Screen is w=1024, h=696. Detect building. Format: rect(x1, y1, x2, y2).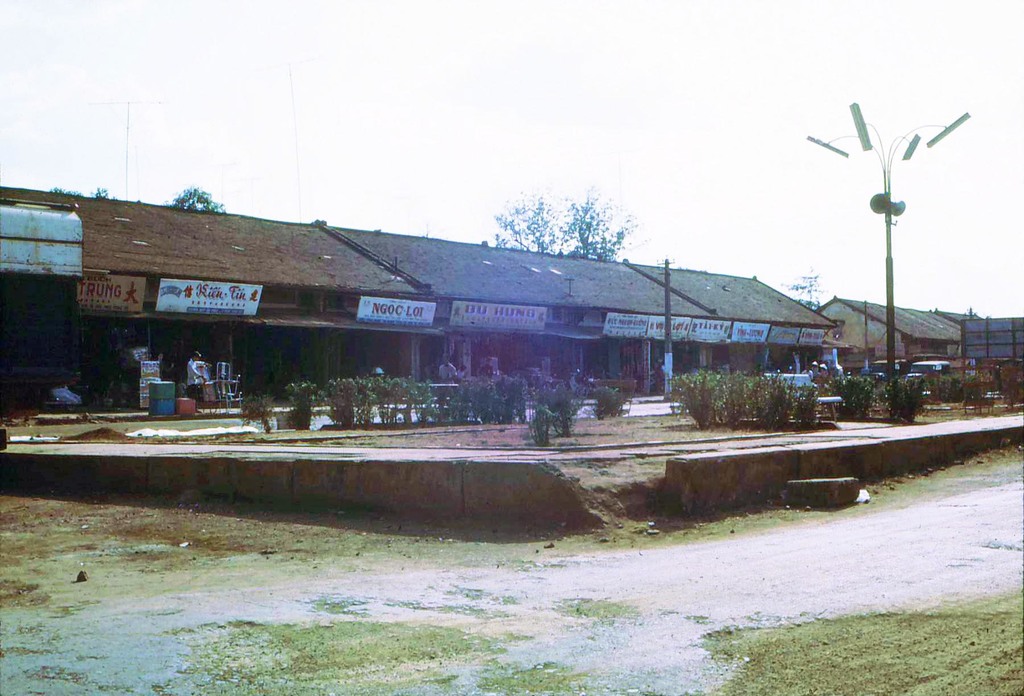
rect(0, 188, 1023, 416).
